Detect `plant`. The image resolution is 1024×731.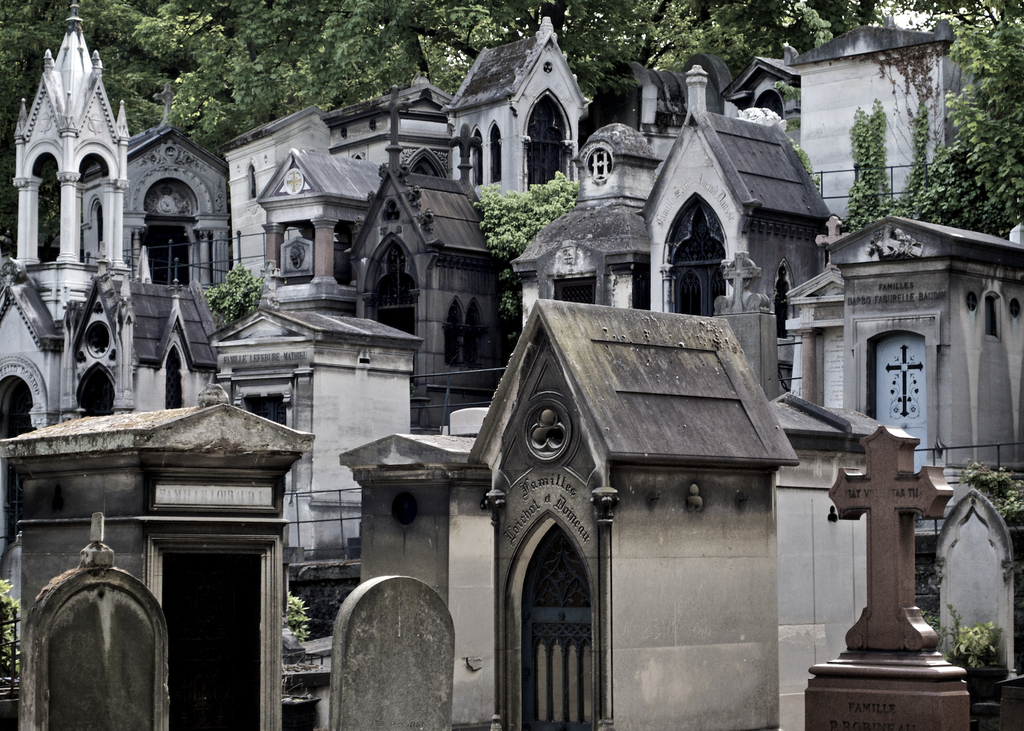
(x1=0, y1=575, x2=19, y2=685).
